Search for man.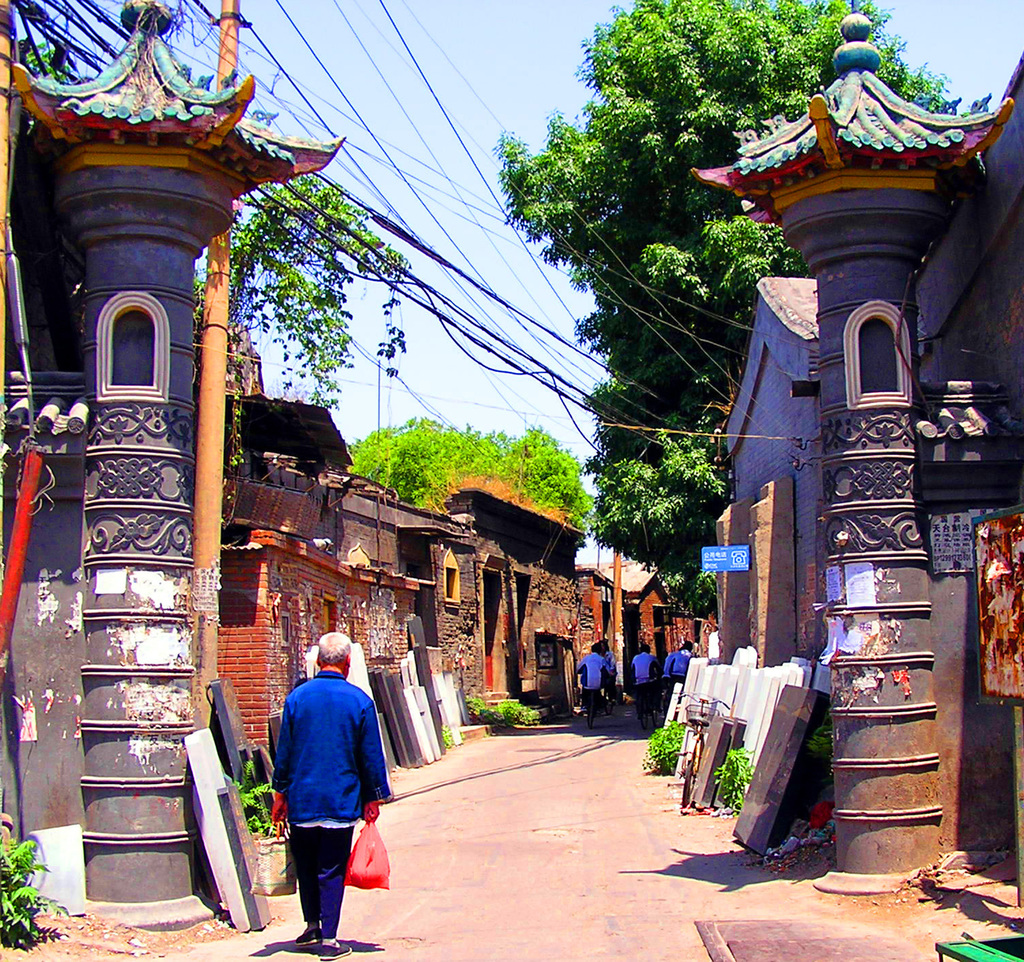
Found at locate(625, 643, 665, 723).
